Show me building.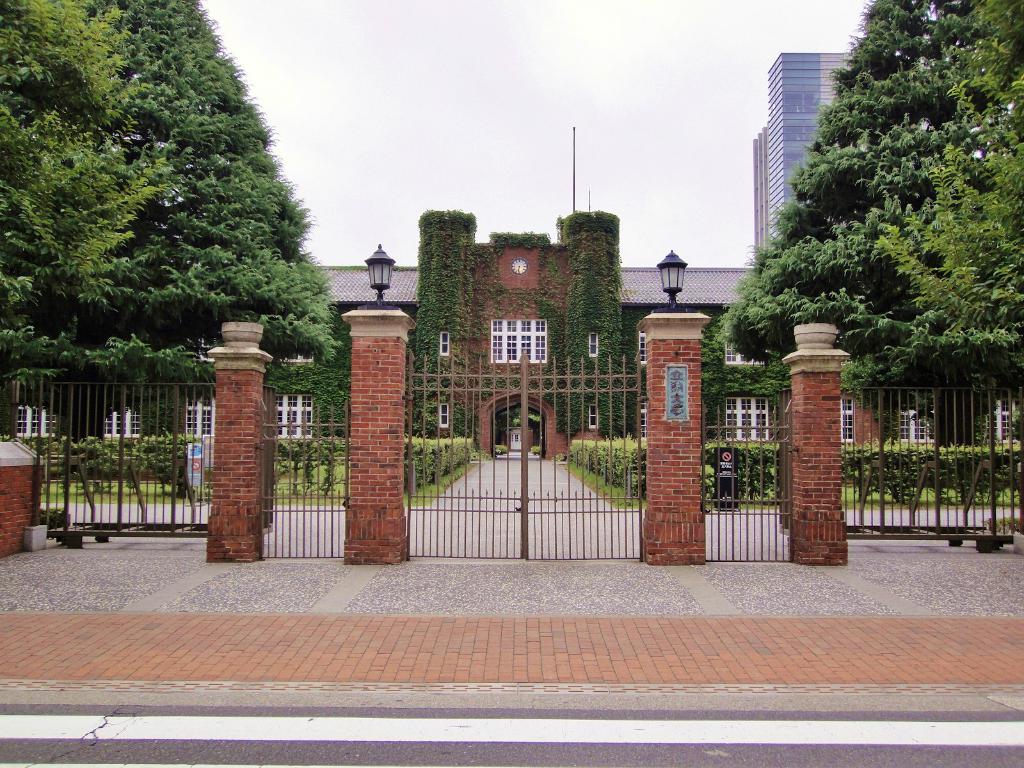
building is here: detection(749, 53, 858, 248).
